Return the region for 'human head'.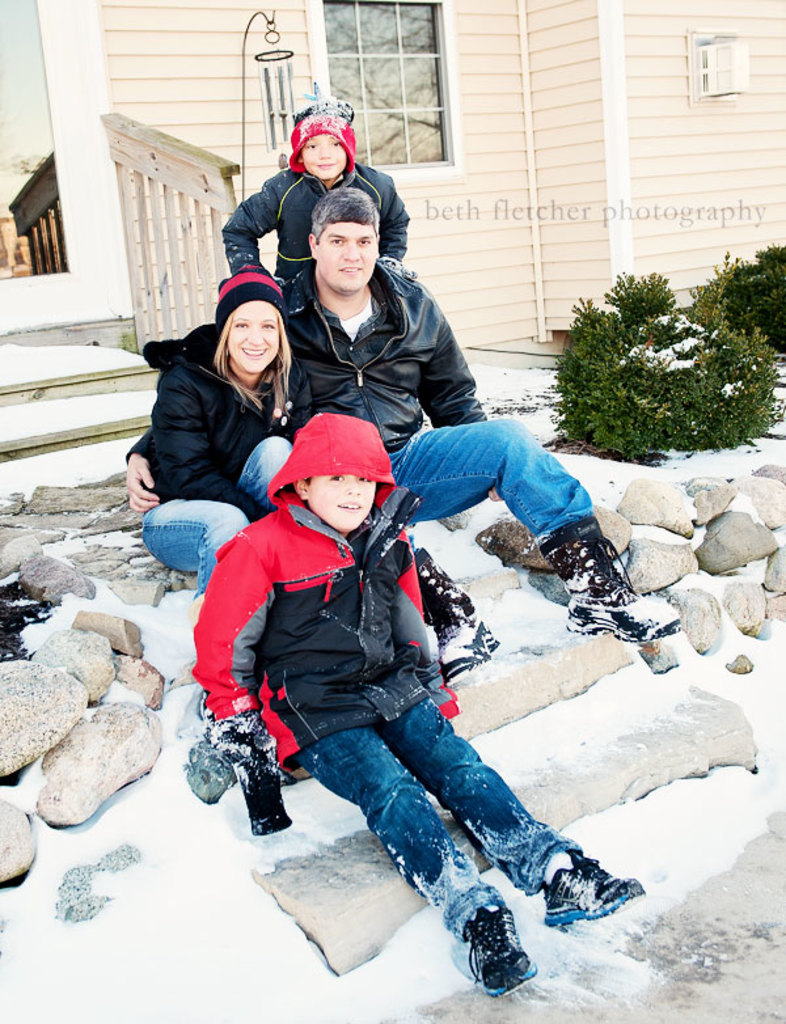
[283, 102, 352, 174].
